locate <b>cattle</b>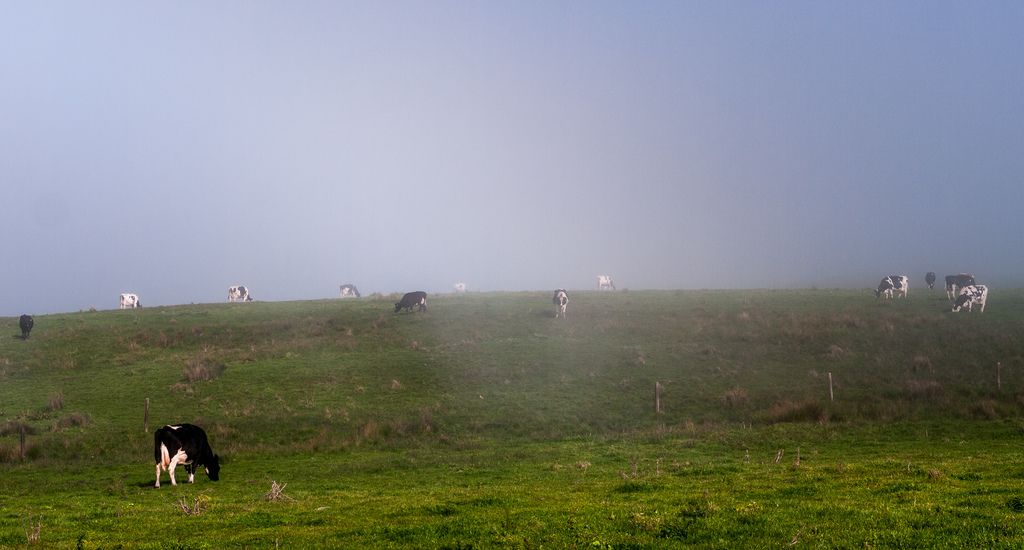
box=[19, 314, 32, 339]
